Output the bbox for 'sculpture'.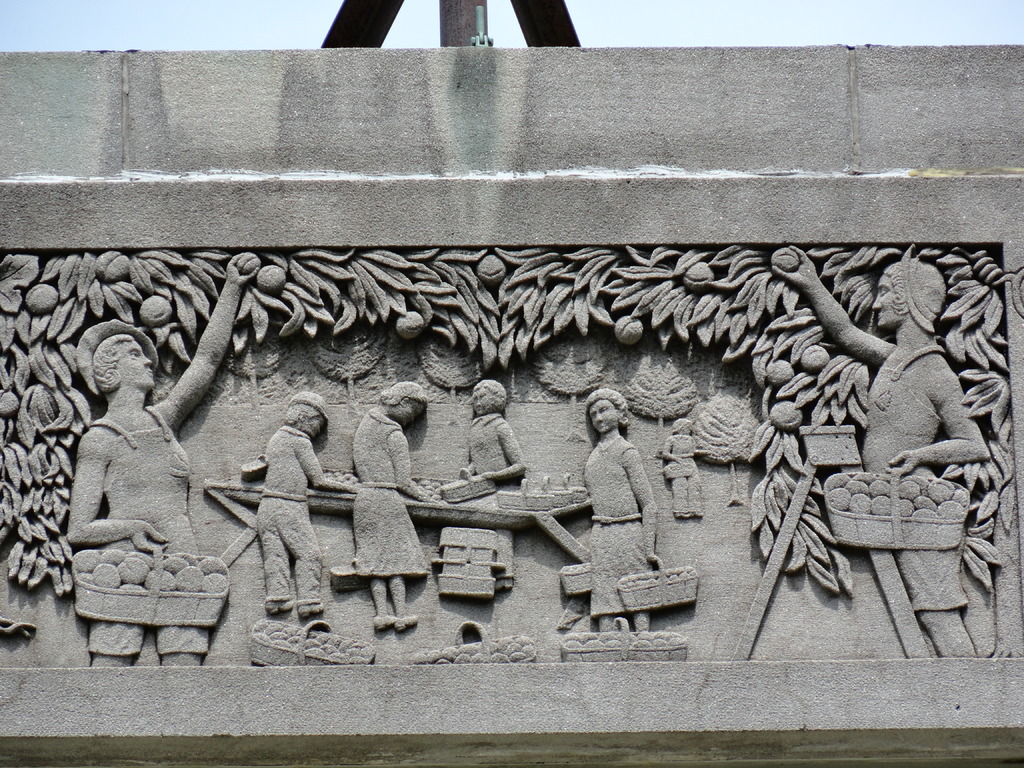
crop(580, 385, 666, 637).
